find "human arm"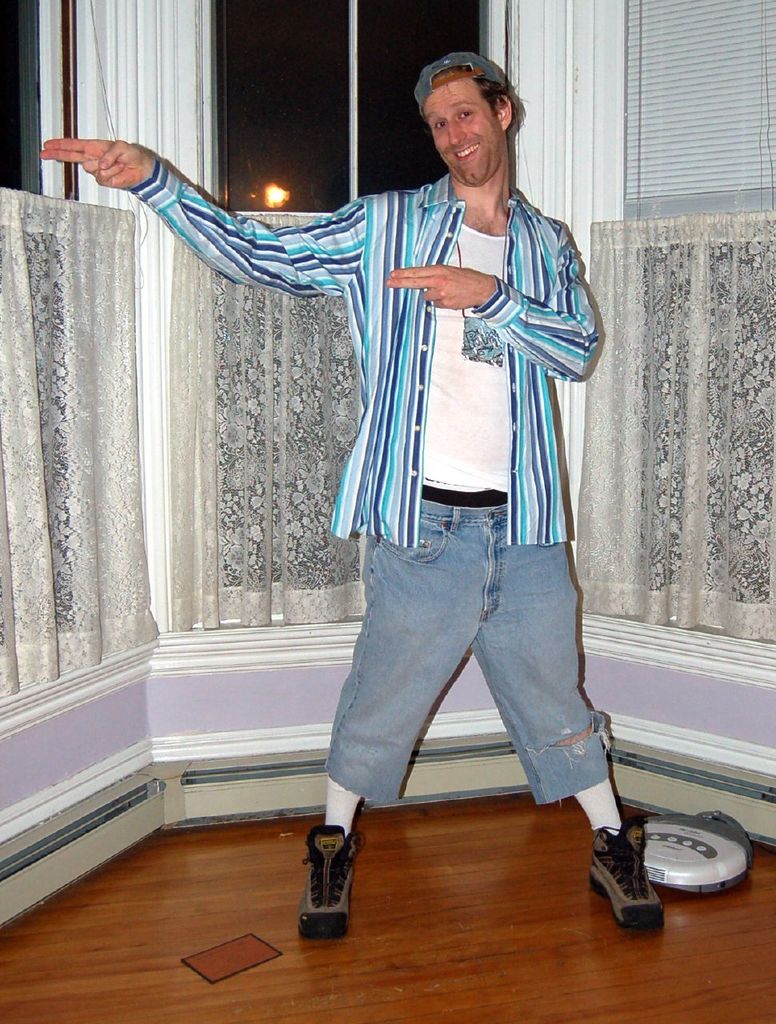
<box>66,131,335,278</box>
